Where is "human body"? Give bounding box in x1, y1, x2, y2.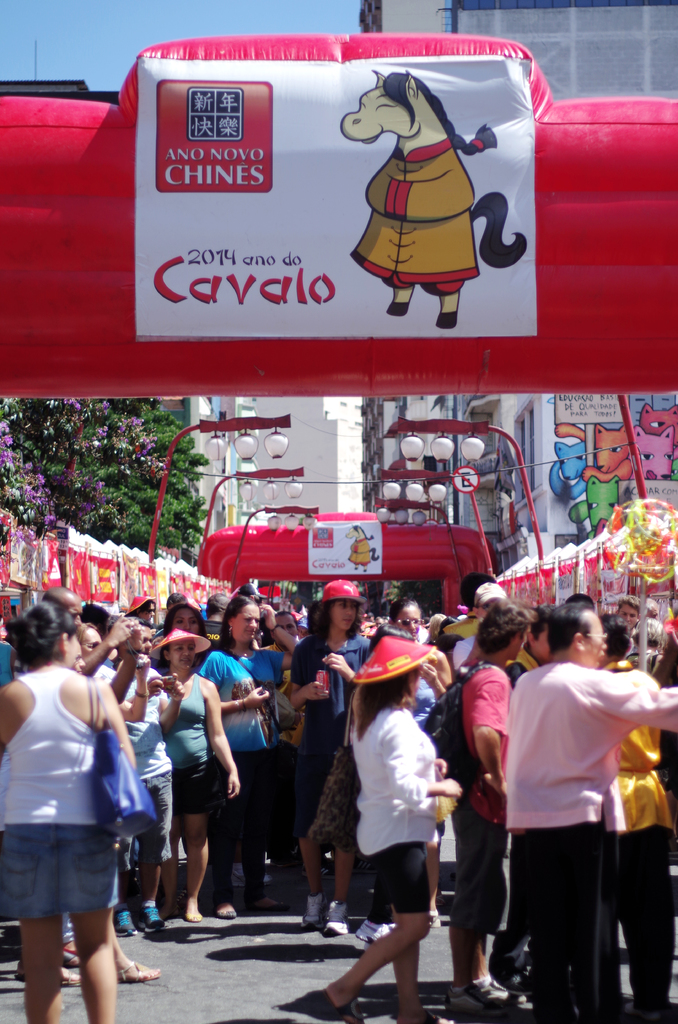
0, 607, 130, 1023.
